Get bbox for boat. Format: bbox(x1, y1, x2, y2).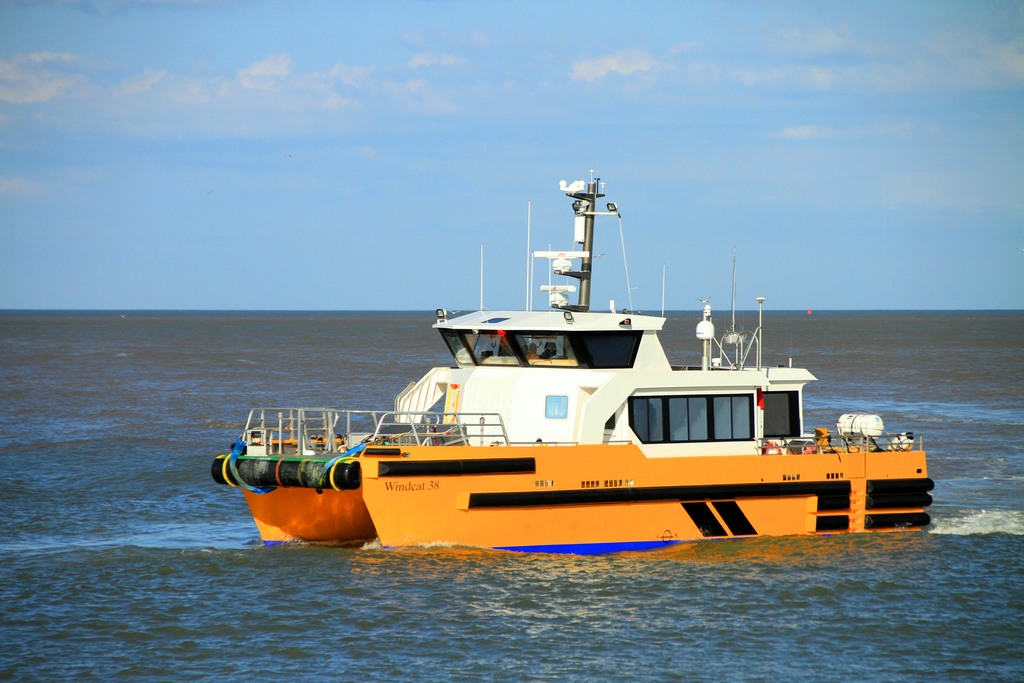
bbox(227, 164, 913, 559).
